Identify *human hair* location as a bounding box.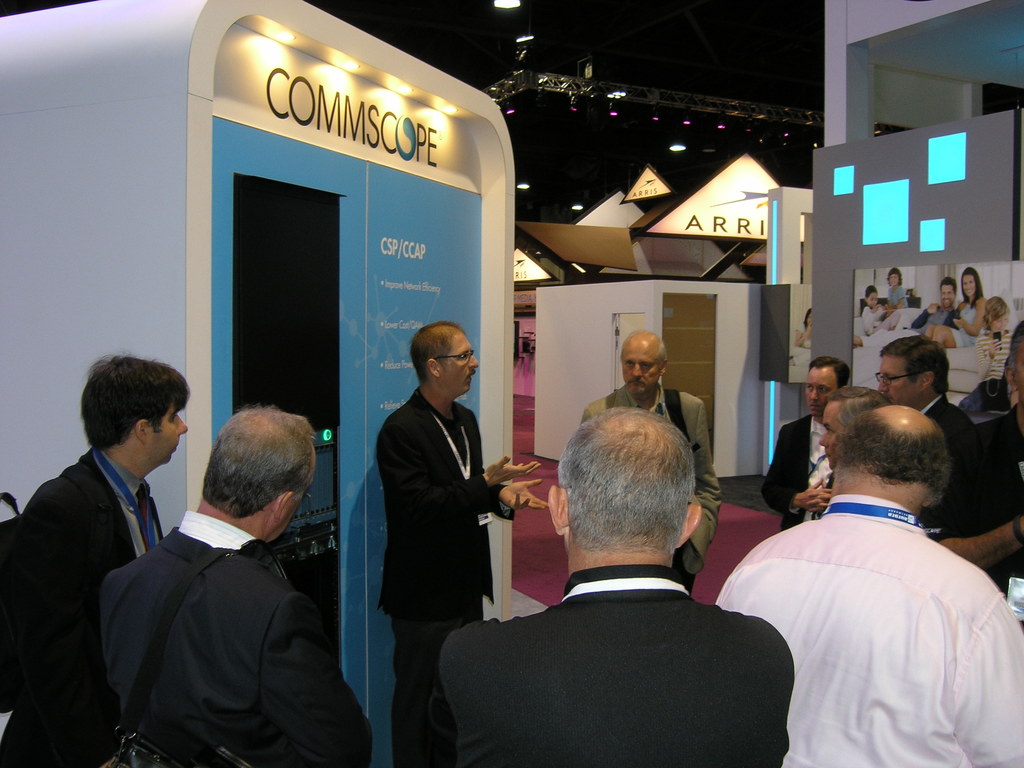
(left=940, top=275, right=959, bottom=285).
